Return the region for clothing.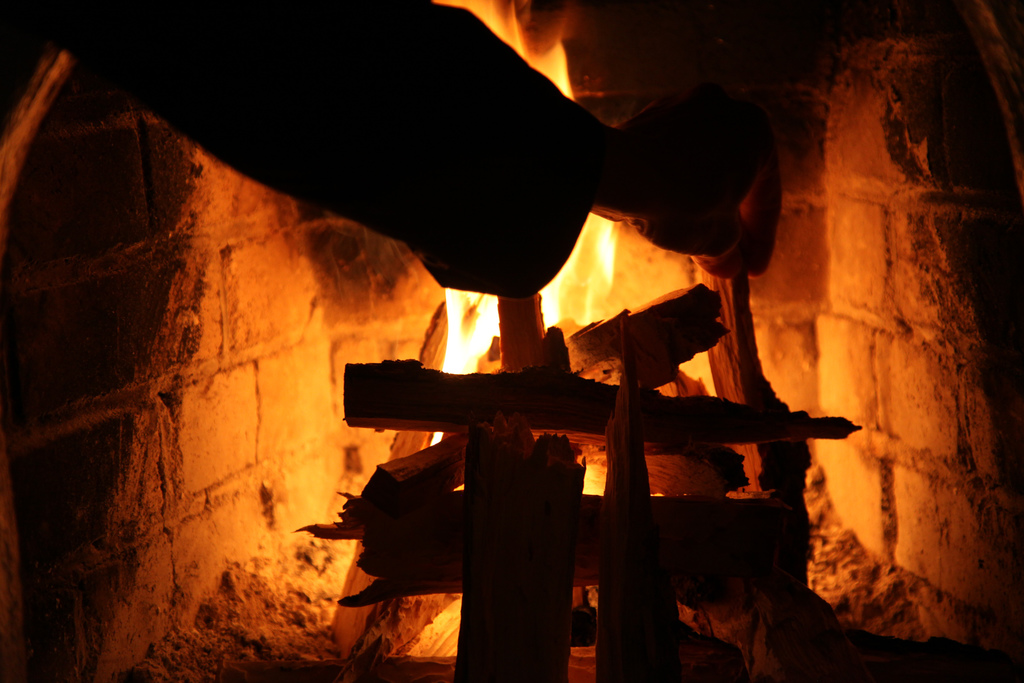
[x1=3, y1=0, x2=604, y2=299].
